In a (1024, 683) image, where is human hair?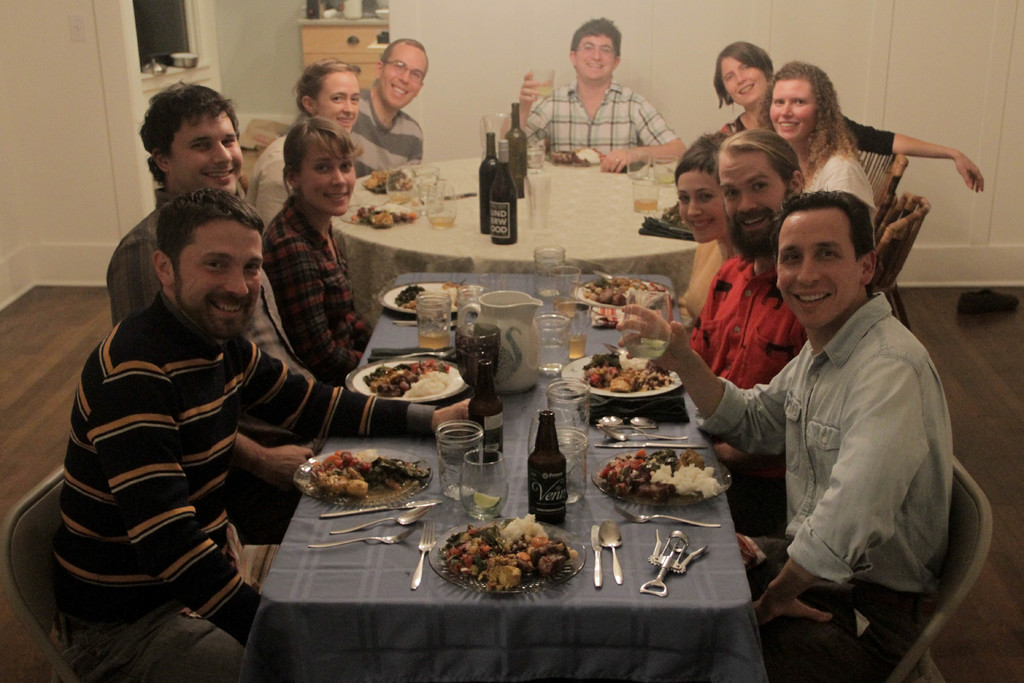
(x1=754, y1=60, x2=868, y2=177).
